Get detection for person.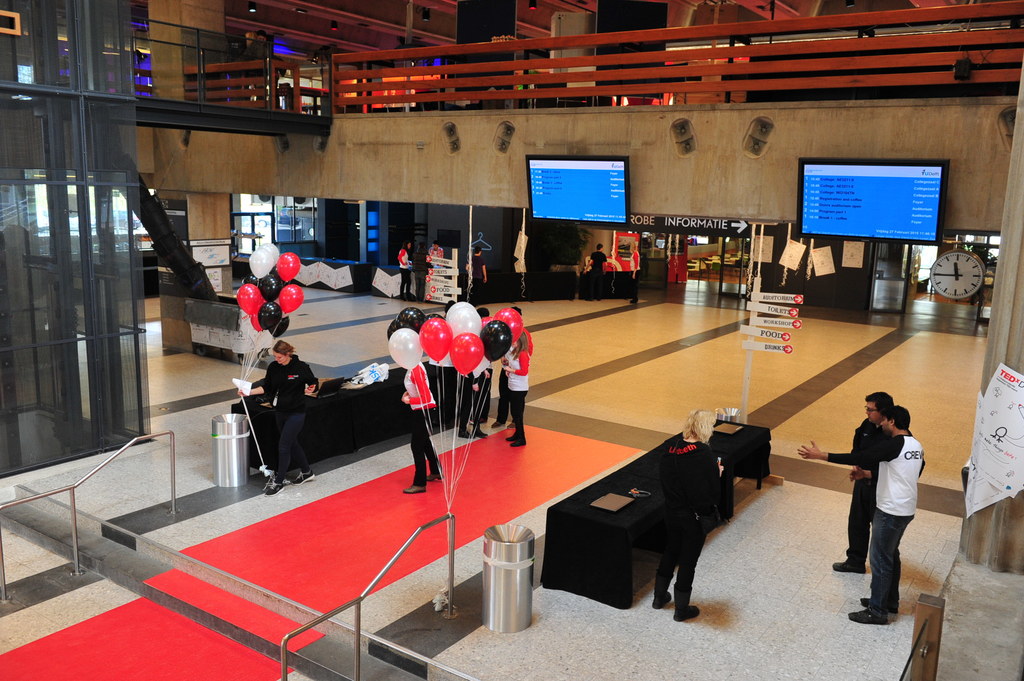
Detection: <box>431,240,444,265</box>.
